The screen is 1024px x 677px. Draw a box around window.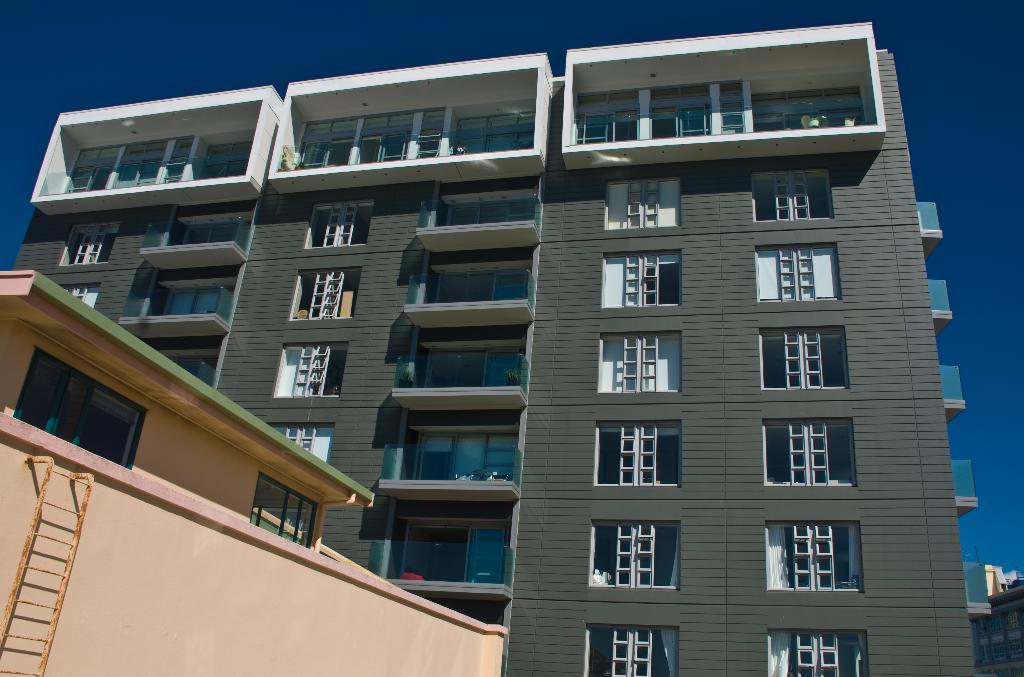
[left=769, top=513, right=869, bottom=594].
